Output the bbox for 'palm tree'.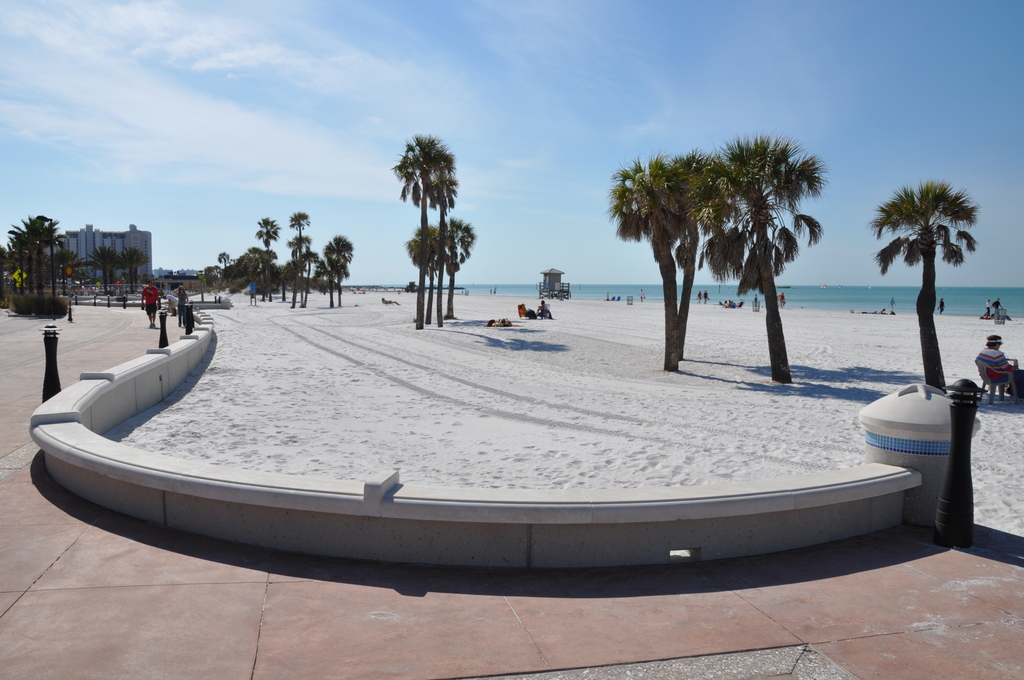
[115,252,134,282].
